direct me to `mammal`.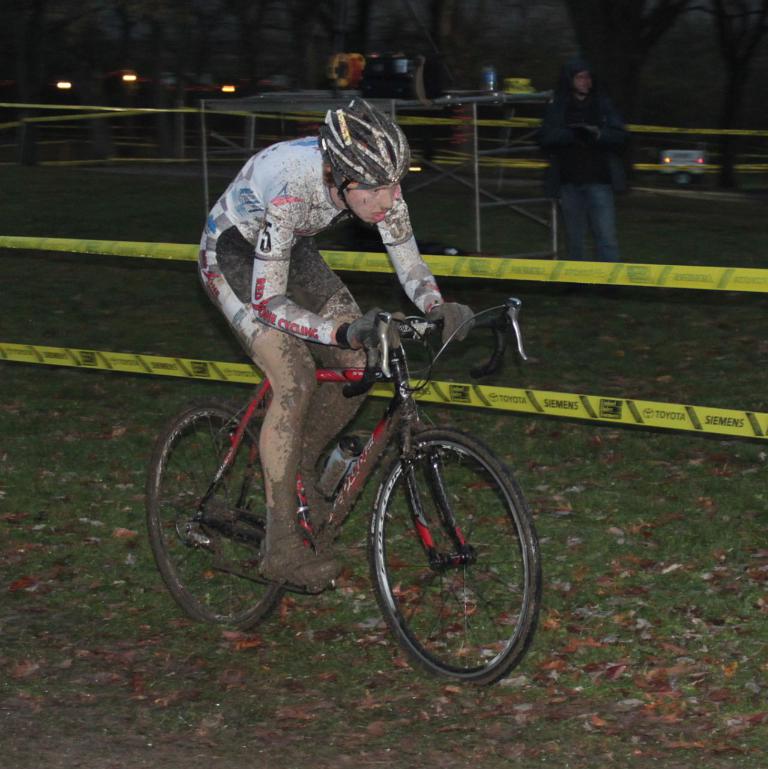
Direction: <box>533,66,619,267</box>.
